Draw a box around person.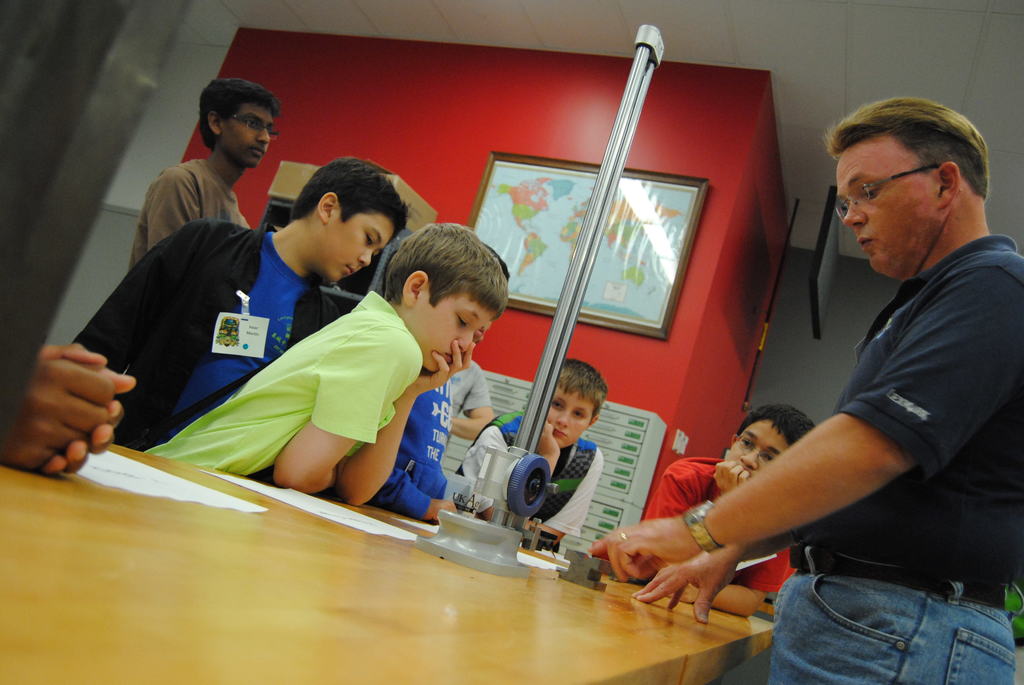
bbox(447, 352, 609, 548).
